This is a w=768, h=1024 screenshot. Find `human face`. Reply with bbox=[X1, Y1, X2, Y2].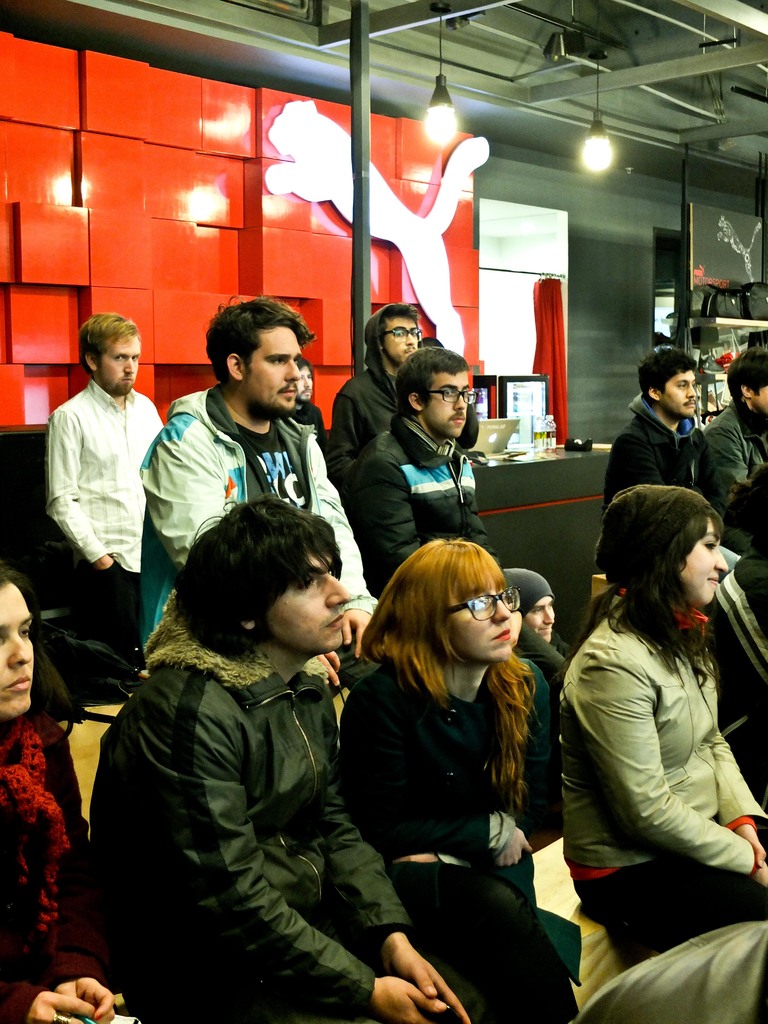
bbox=[375, 314, 420, 363].
